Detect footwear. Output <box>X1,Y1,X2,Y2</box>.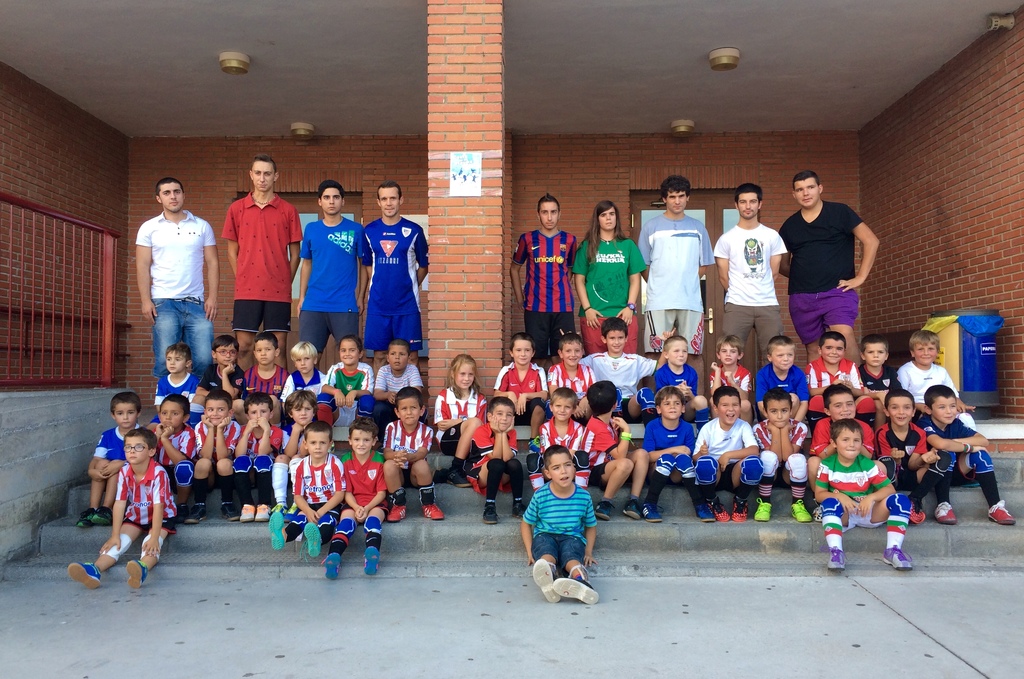
<box>92,511,109,527</box>.
